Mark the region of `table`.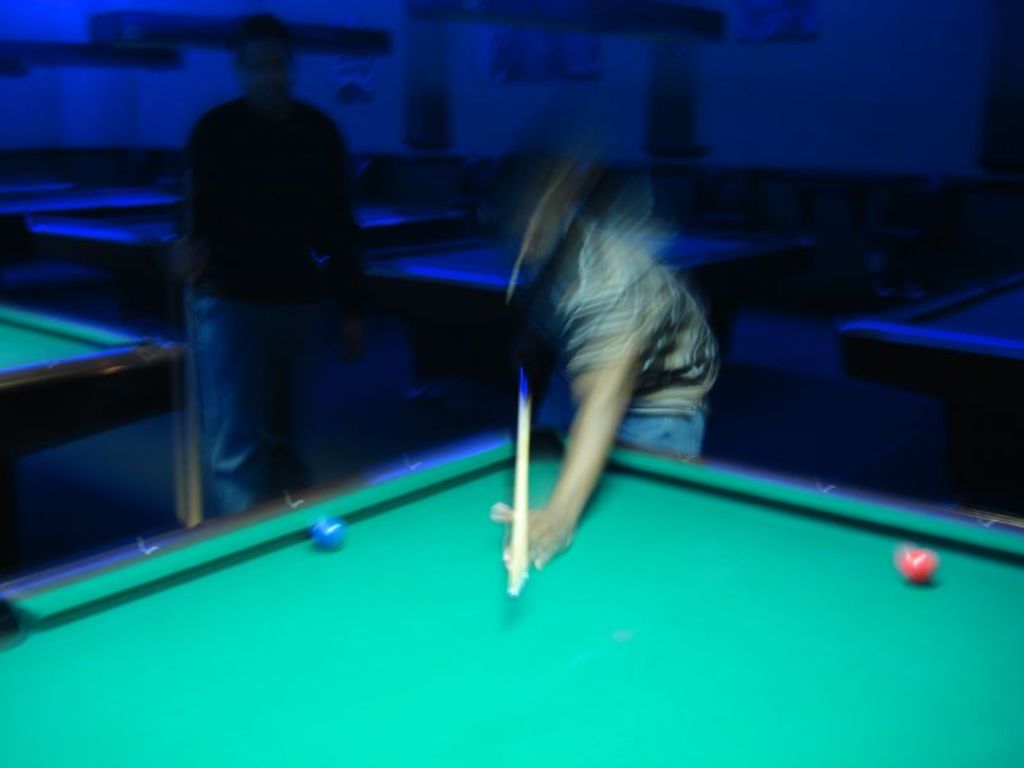
Region: (left=364, top=206, right=819, bottom=393).
